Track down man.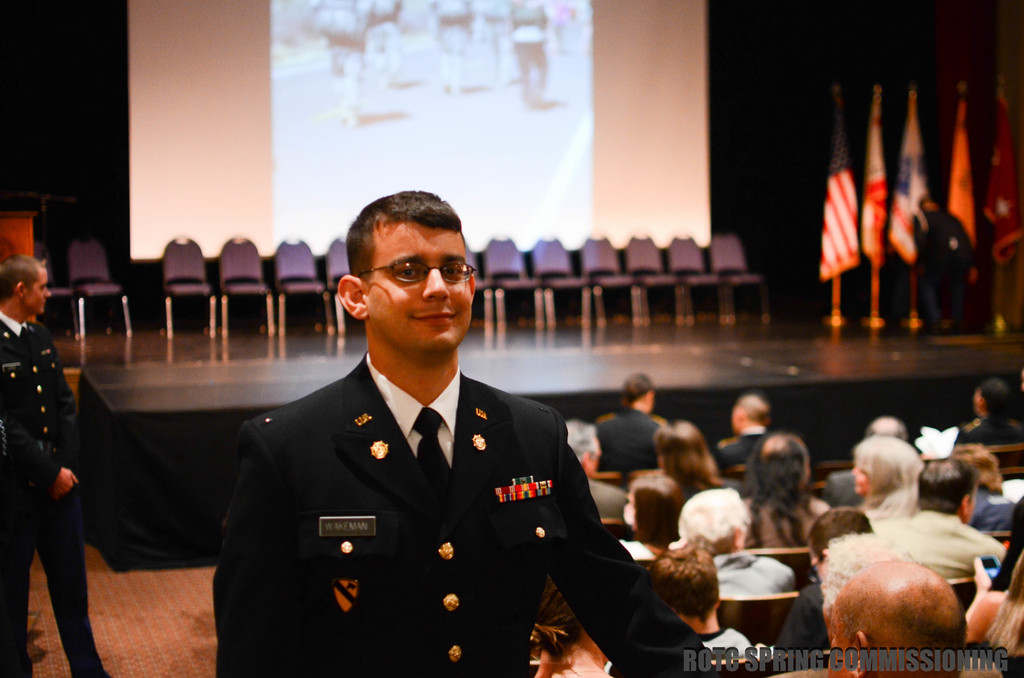
Tracked to (649,538,755,666).
